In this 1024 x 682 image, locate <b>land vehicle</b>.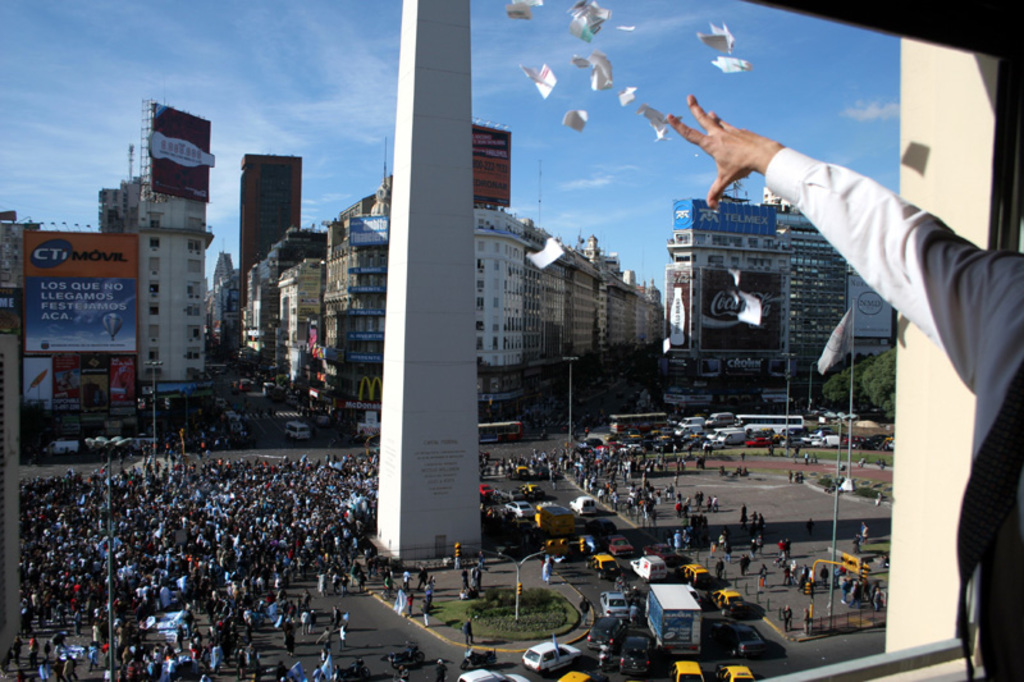
Bounding box: left=671, top=667, right=704, bottom=679.
